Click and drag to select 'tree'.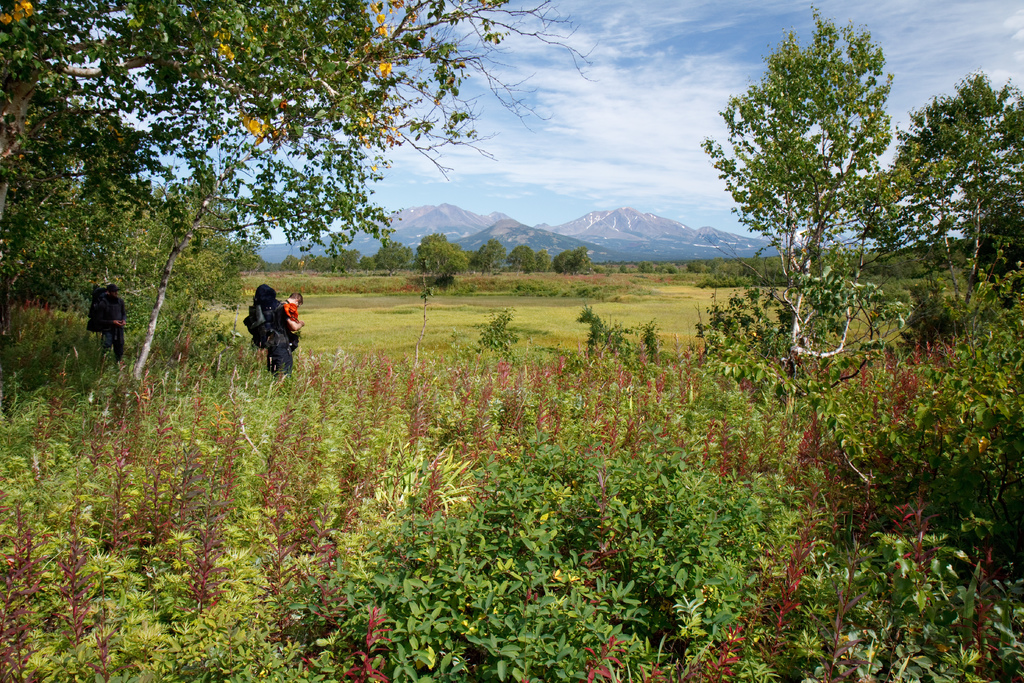
Selection: x1=0, y1=0, x2=601, y2=371.
